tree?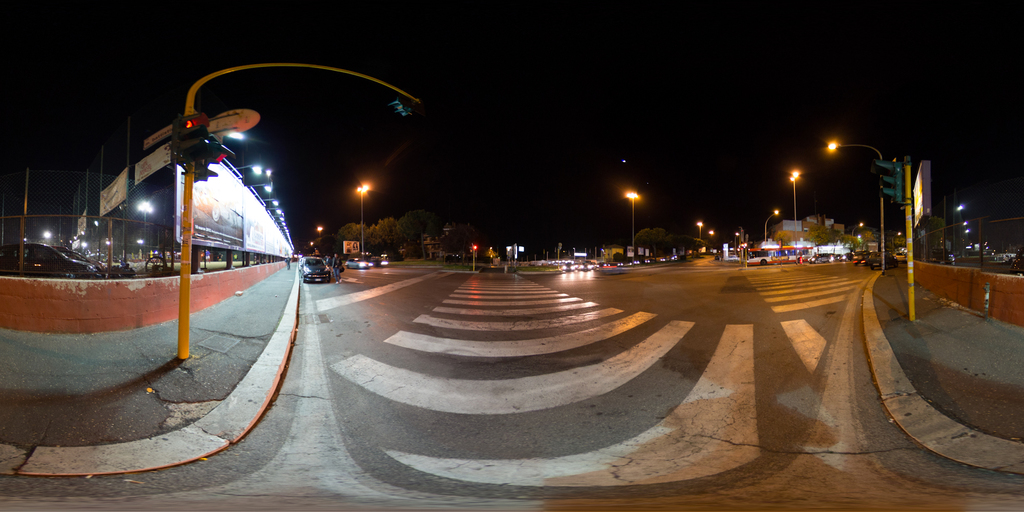
x1=440, y1=225, x2=479, y2=262
